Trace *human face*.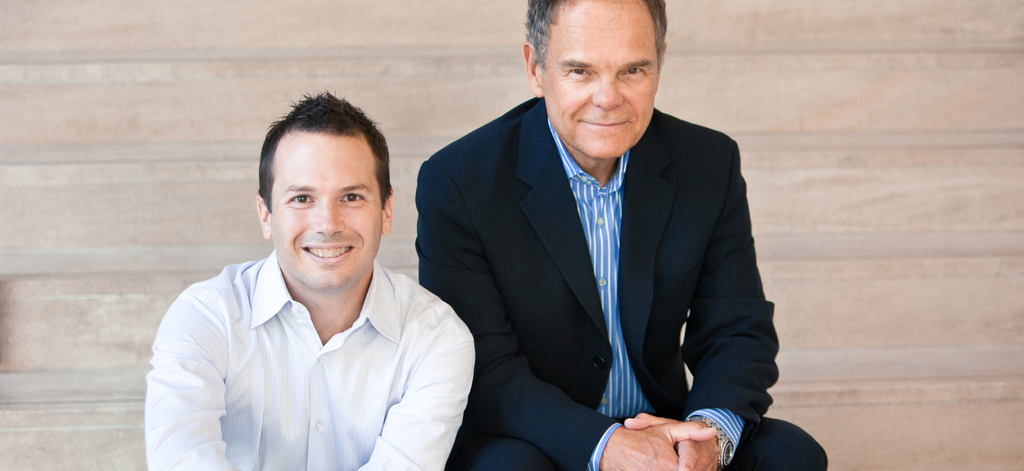
Traced to <region>540, 0, 657, 167</region>.
